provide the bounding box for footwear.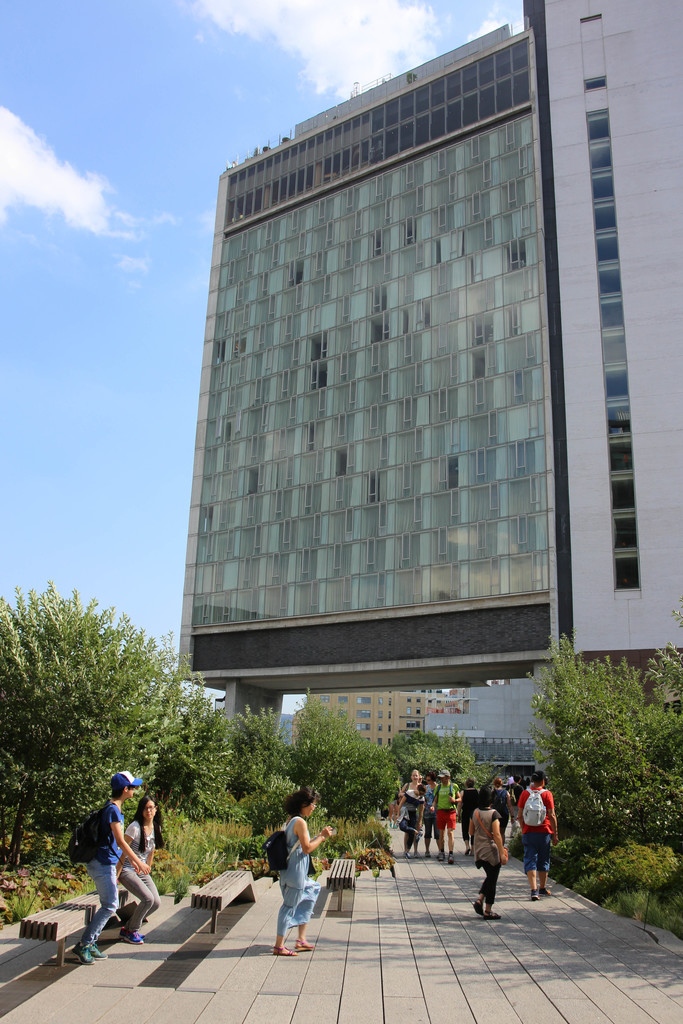
bbox=(292, 938, 315, 952).
